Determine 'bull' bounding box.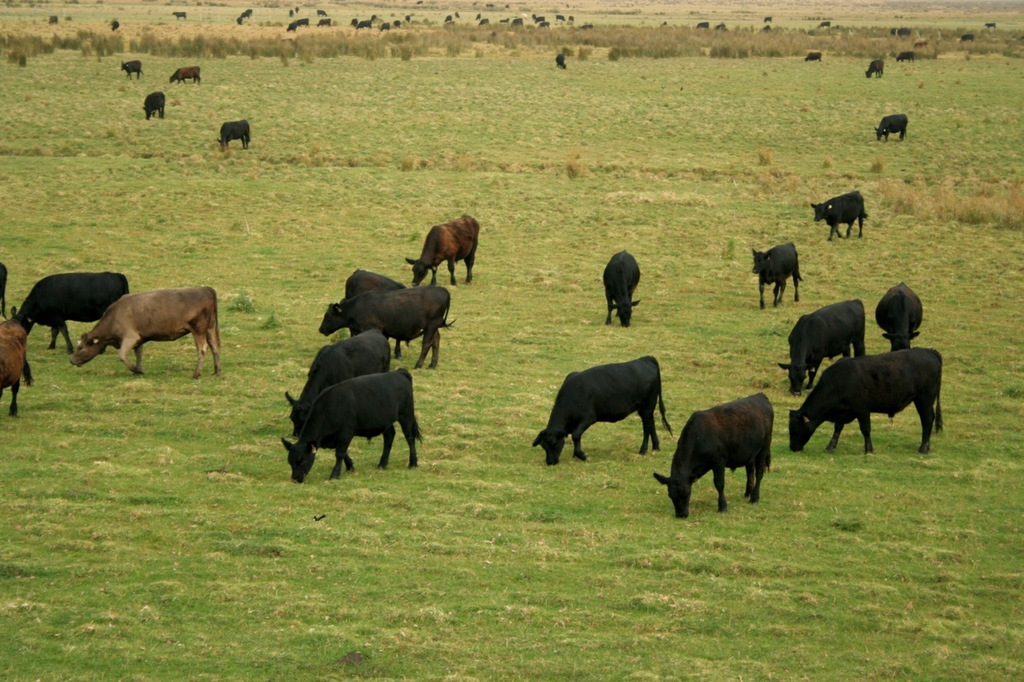
Determined: 808 187 870 244.
